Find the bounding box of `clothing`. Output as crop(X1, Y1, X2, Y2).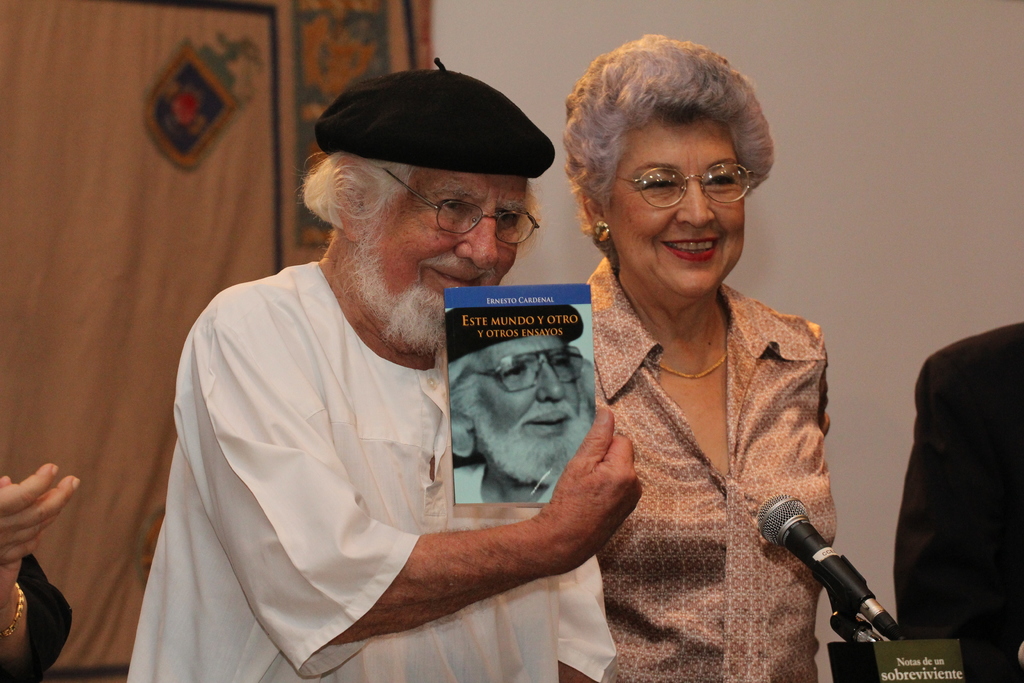
crop(573, 263, 843, 682).
